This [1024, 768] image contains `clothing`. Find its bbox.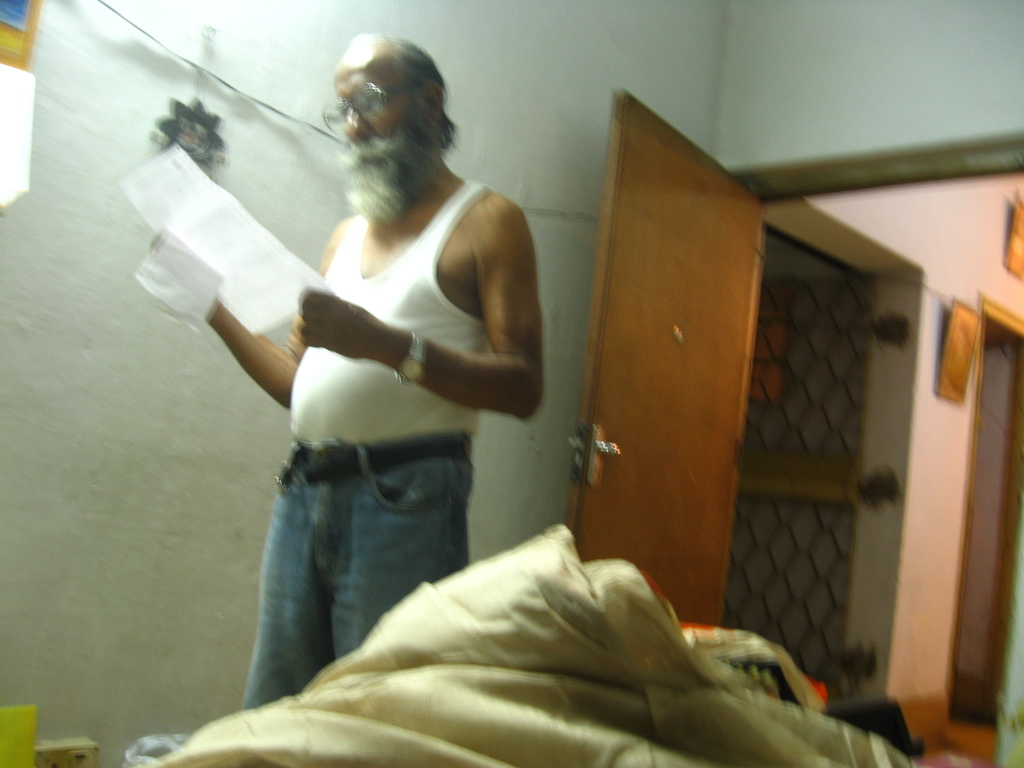
228/132/531/620.
